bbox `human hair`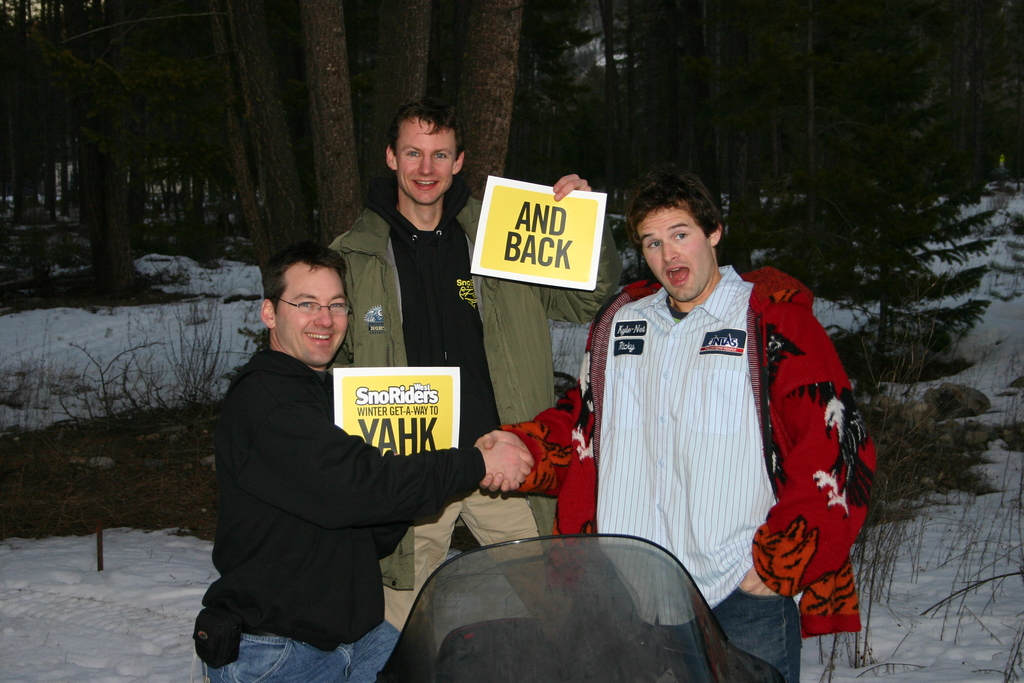
<box>625,170,730,240</box>
